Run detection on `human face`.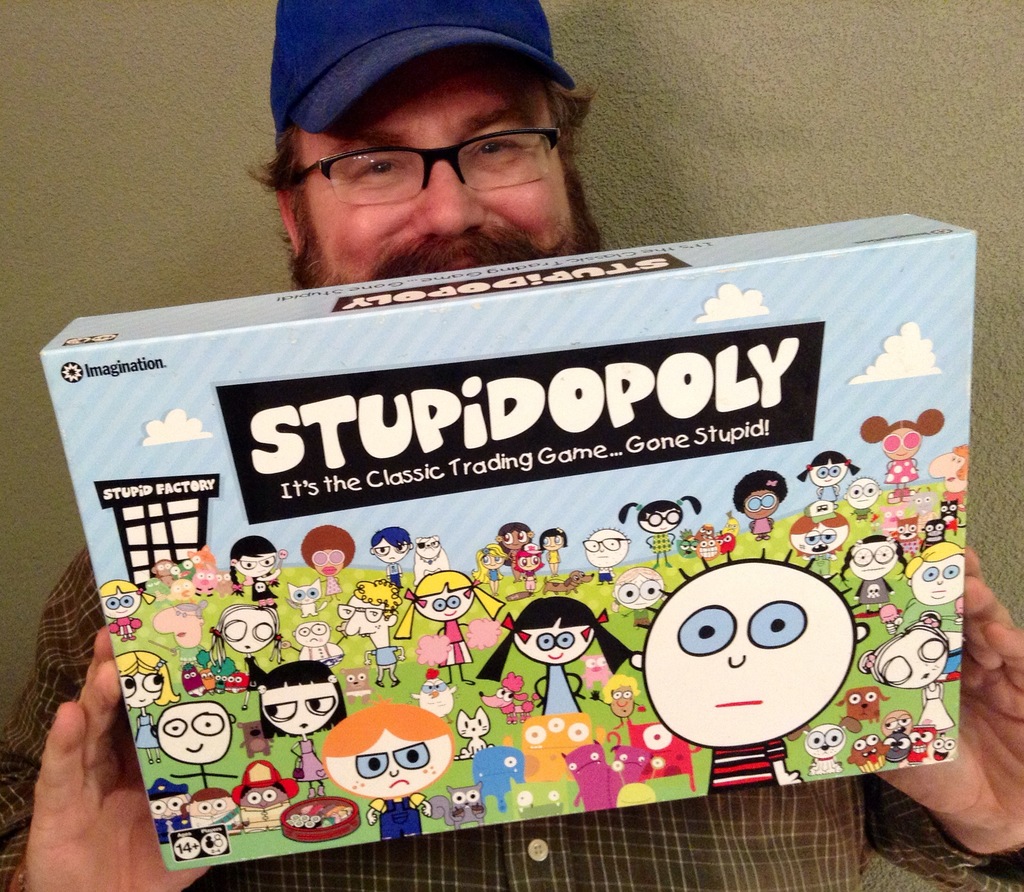
Result: bbox(643, 574, 849, 738).
